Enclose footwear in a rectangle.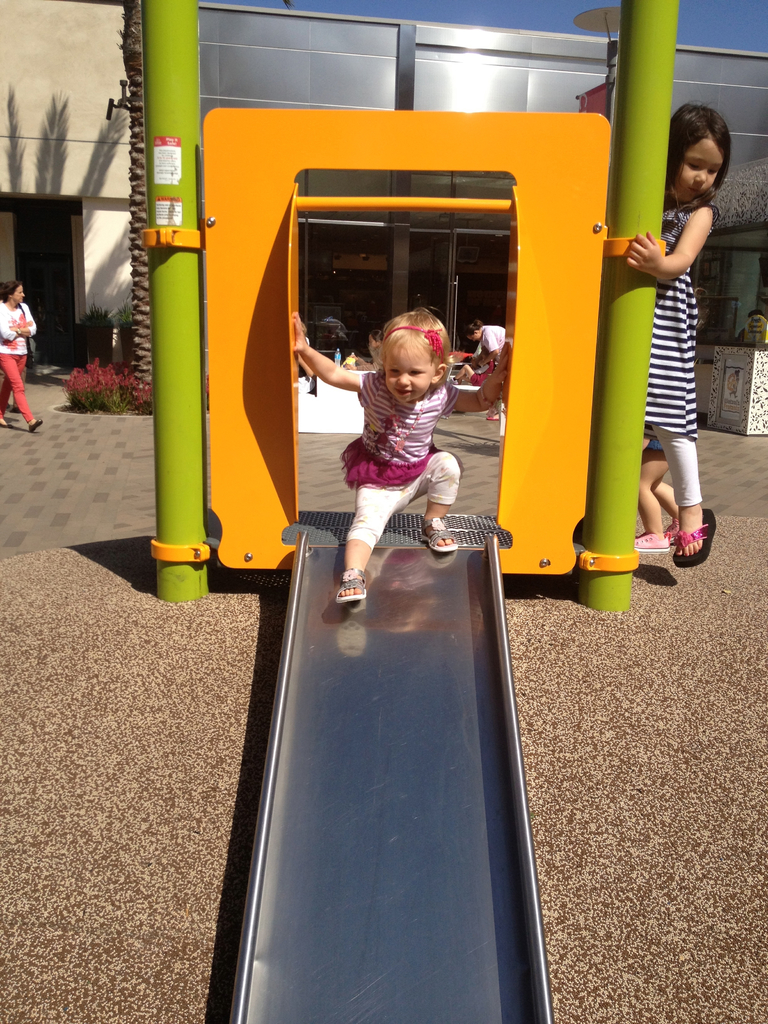
bbox(671, 507, 720, 572).
